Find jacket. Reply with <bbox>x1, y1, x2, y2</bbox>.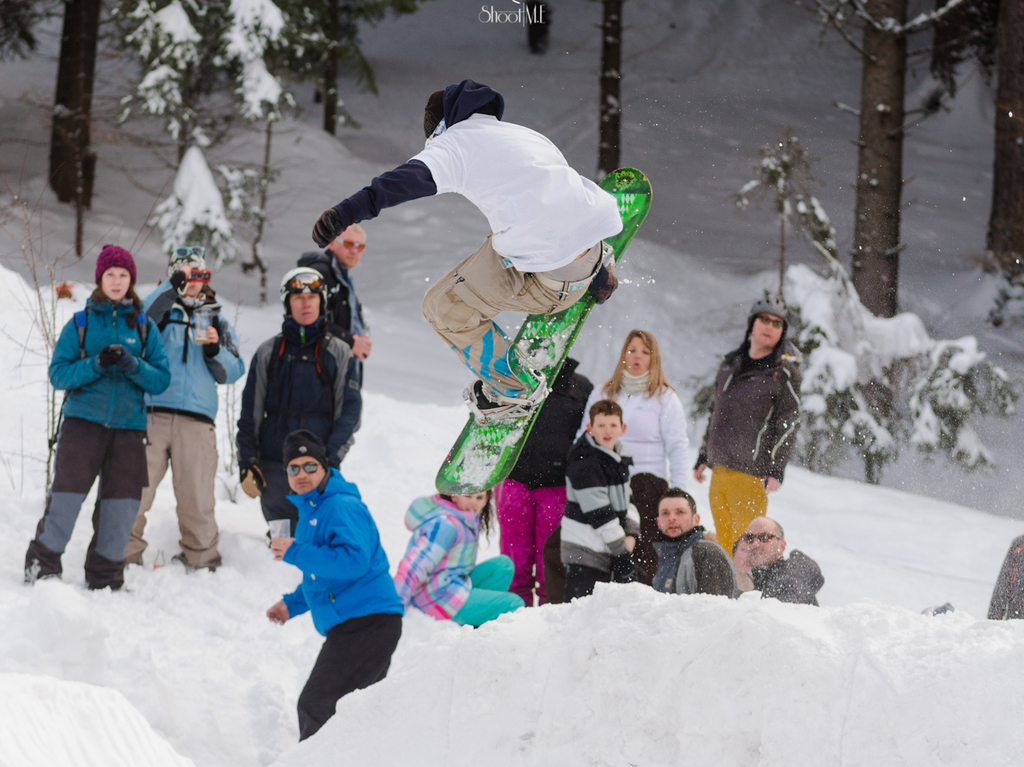
<bbox>45, 290, 168, 437</bbox>.
